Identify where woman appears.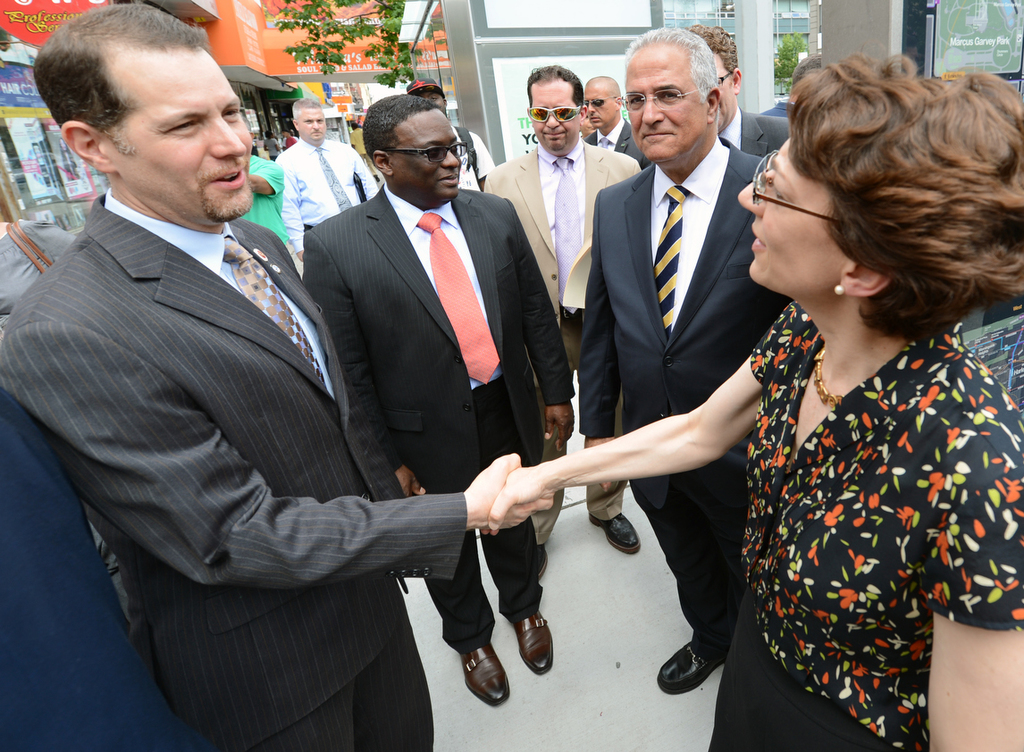
Appears at [263,130,284,160].
